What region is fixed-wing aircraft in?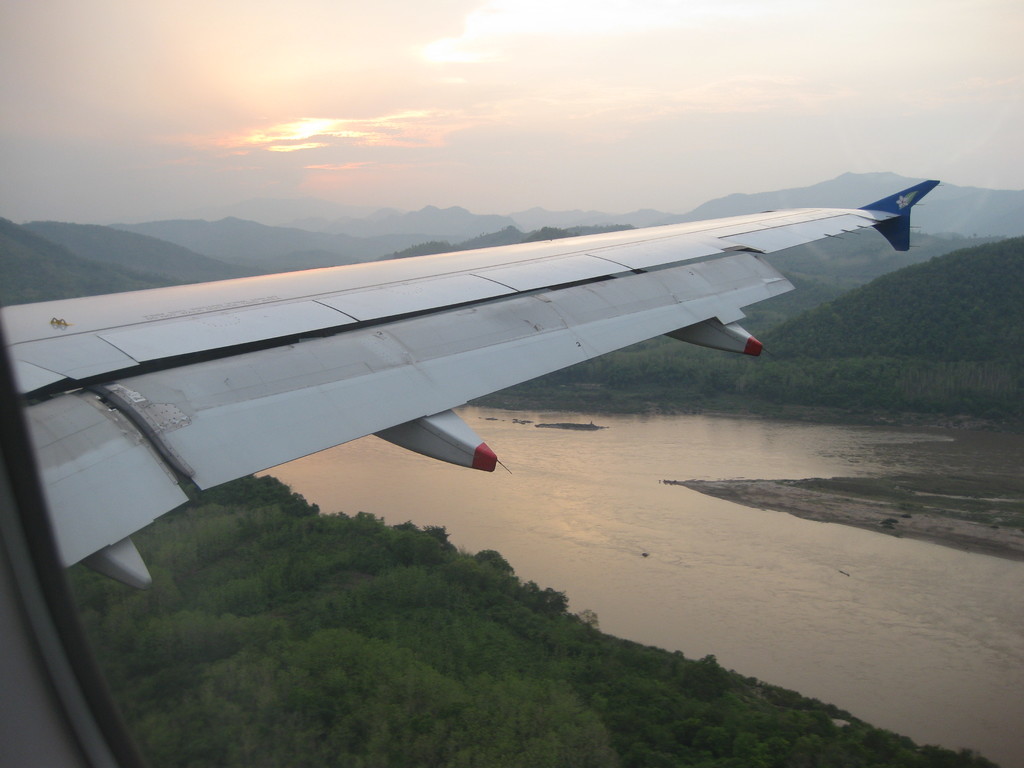
x1=0 y1=183 x2=939 y2=765.
